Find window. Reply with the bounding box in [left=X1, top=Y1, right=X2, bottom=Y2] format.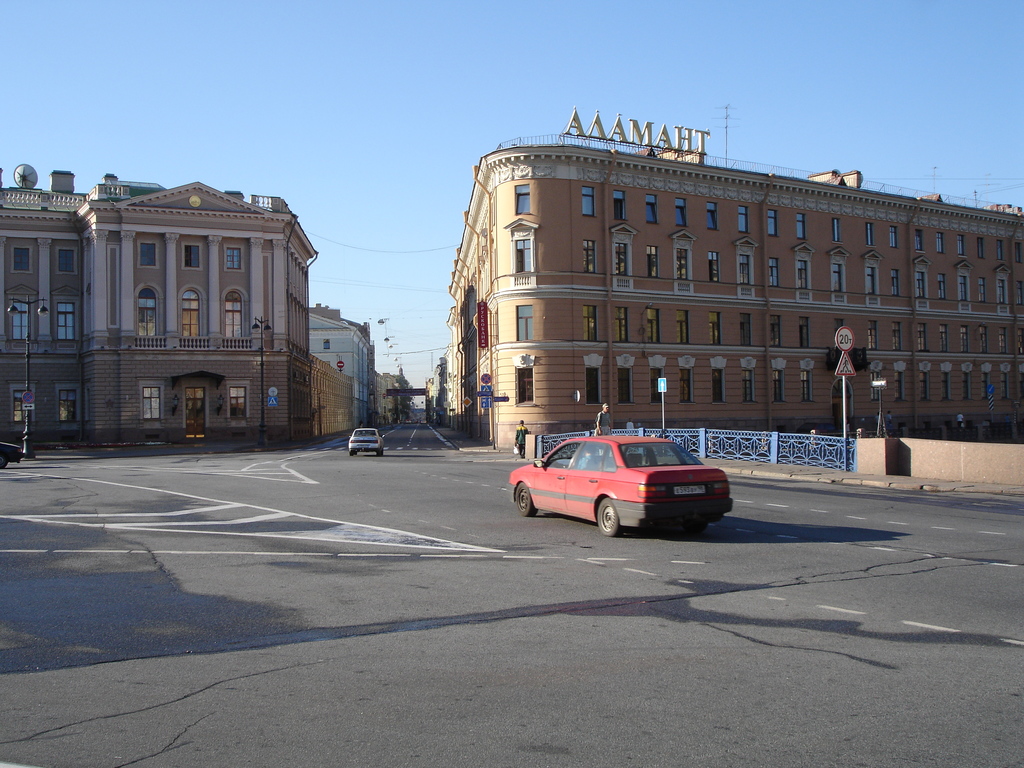
[left=891, top=373, right=907, bottom=403].
